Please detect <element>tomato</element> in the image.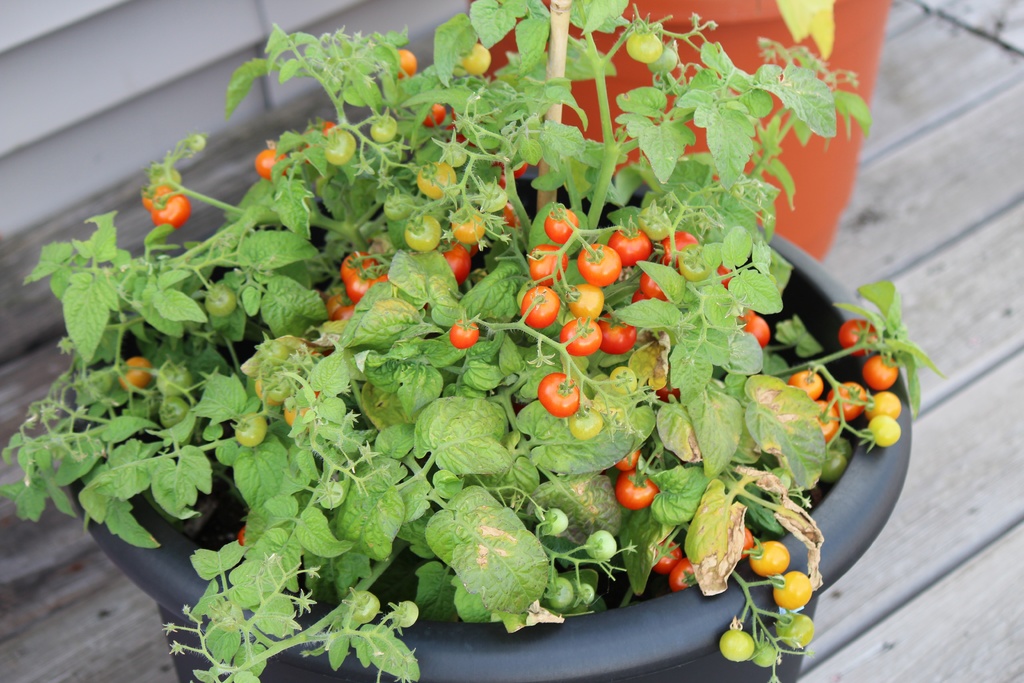
748 536 790 578.
